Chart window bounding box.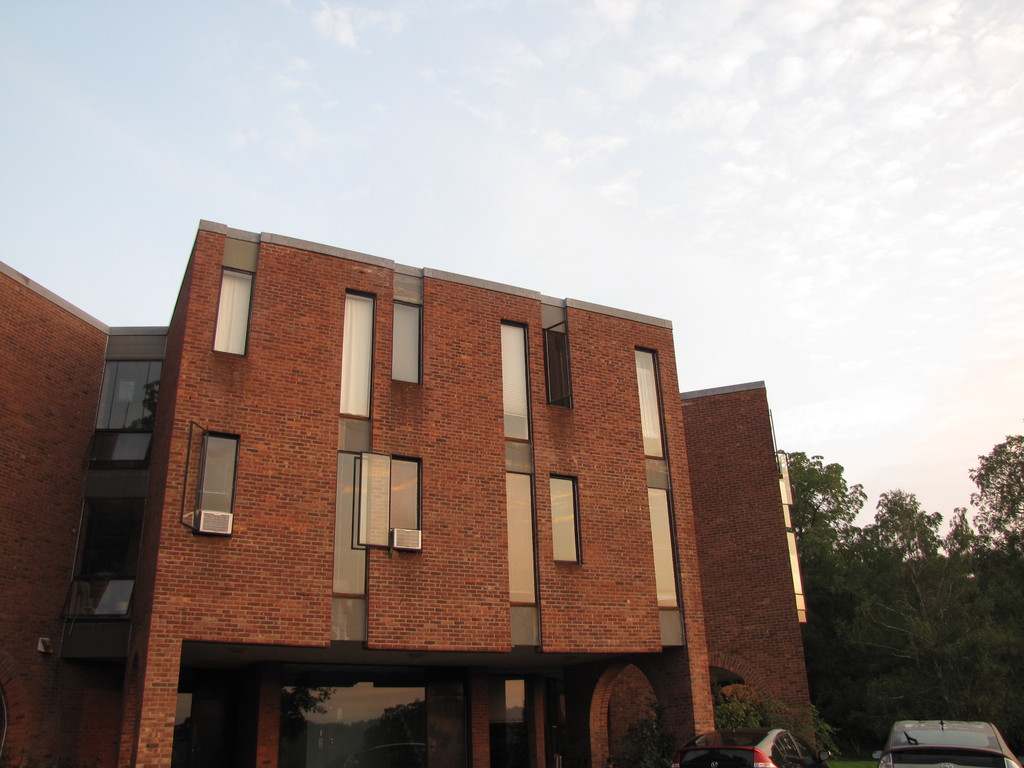
Charted: x1=628 y1=340 x2=663 y2=464.
